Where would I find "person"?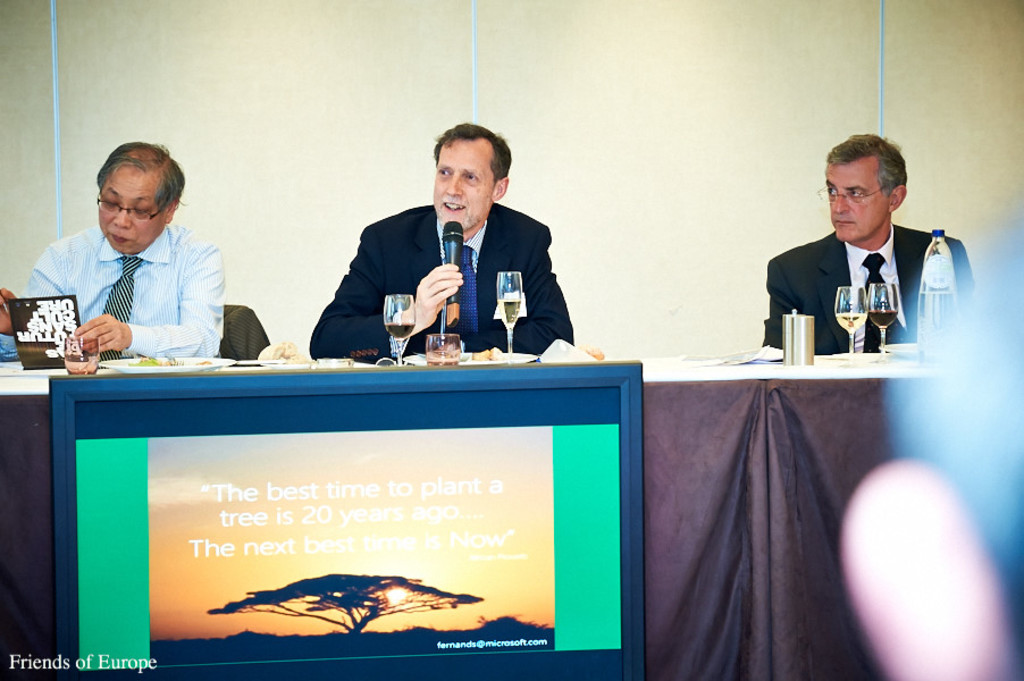
At box=[317, 127, 572, 364].
